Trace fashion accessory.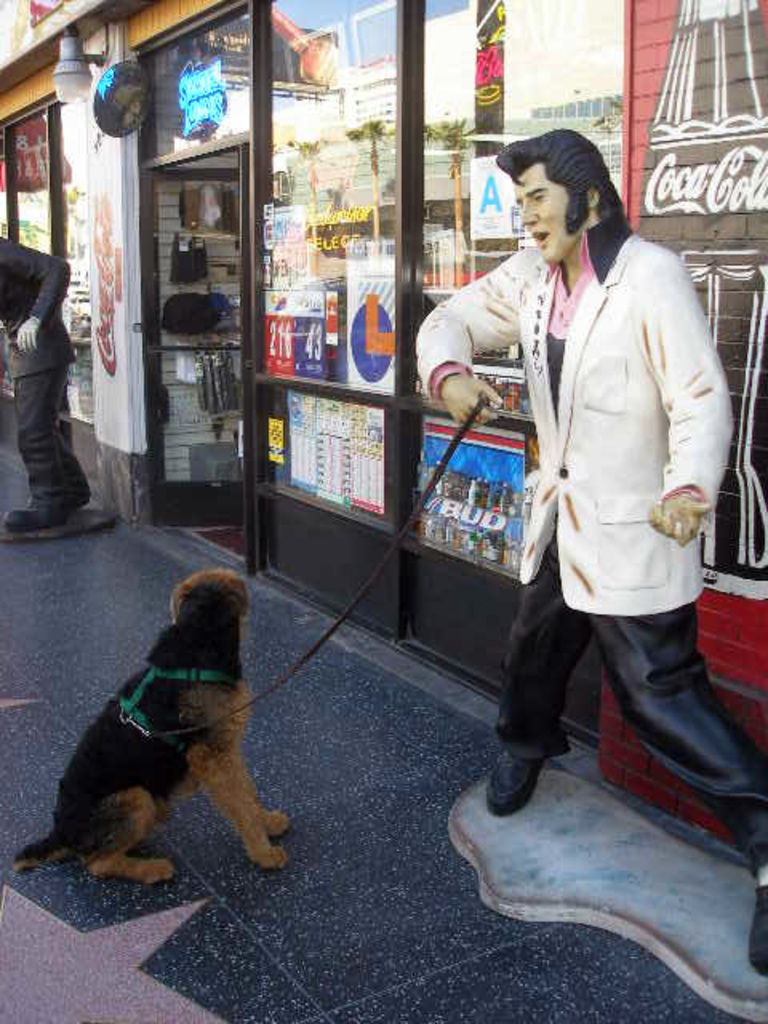
Traced to box=[165, 237, 206, 278].
